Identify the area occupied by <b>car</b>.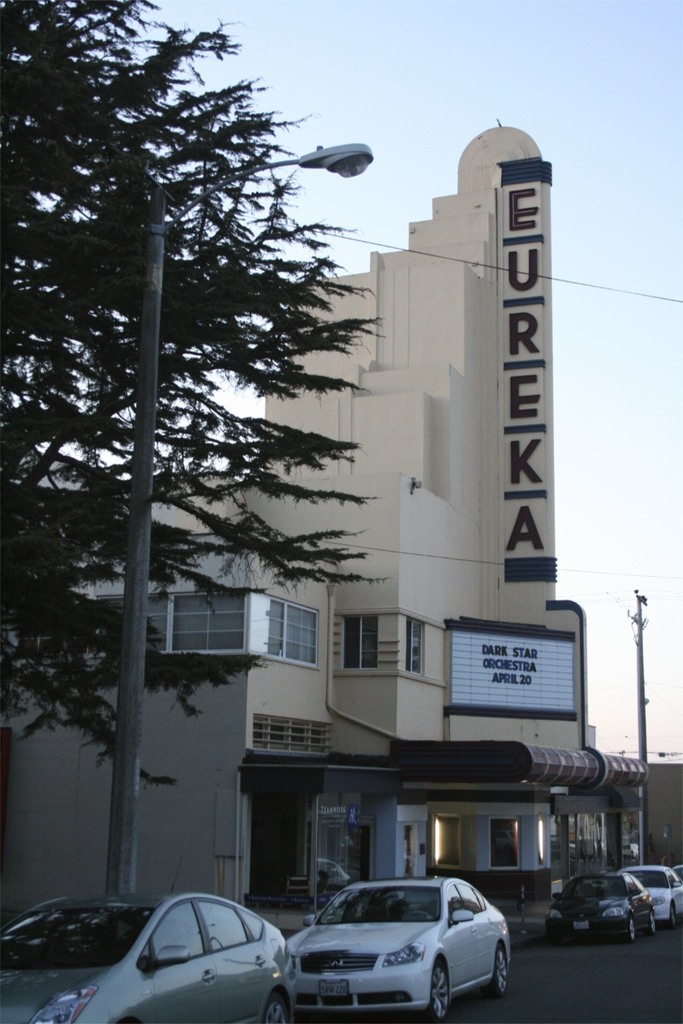
Area: 550 867 655 939.
